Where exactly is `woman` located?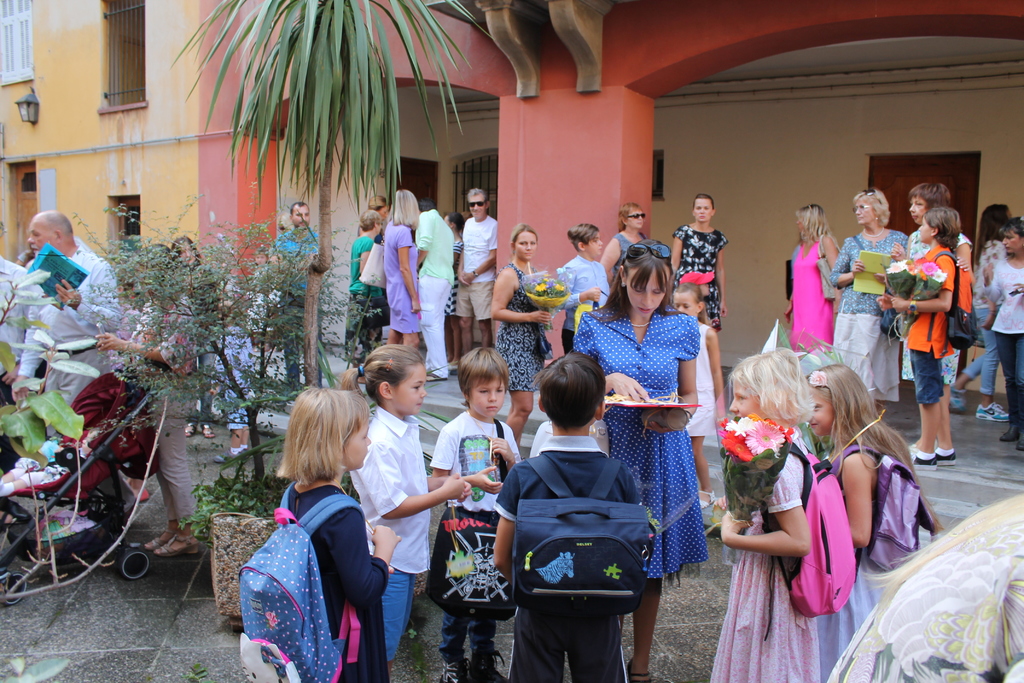
Its bounding box is <bbox>780, 199, 828, 352</bbox>.
